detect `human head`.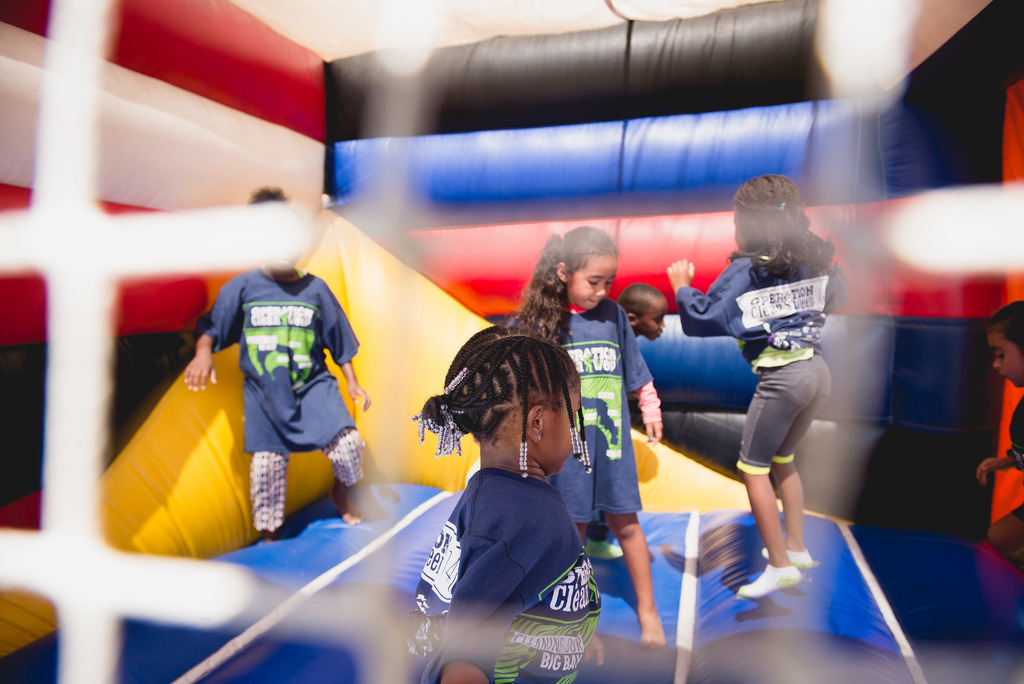
Detected at x1=618, y1=280, x2=669, y2=337.
